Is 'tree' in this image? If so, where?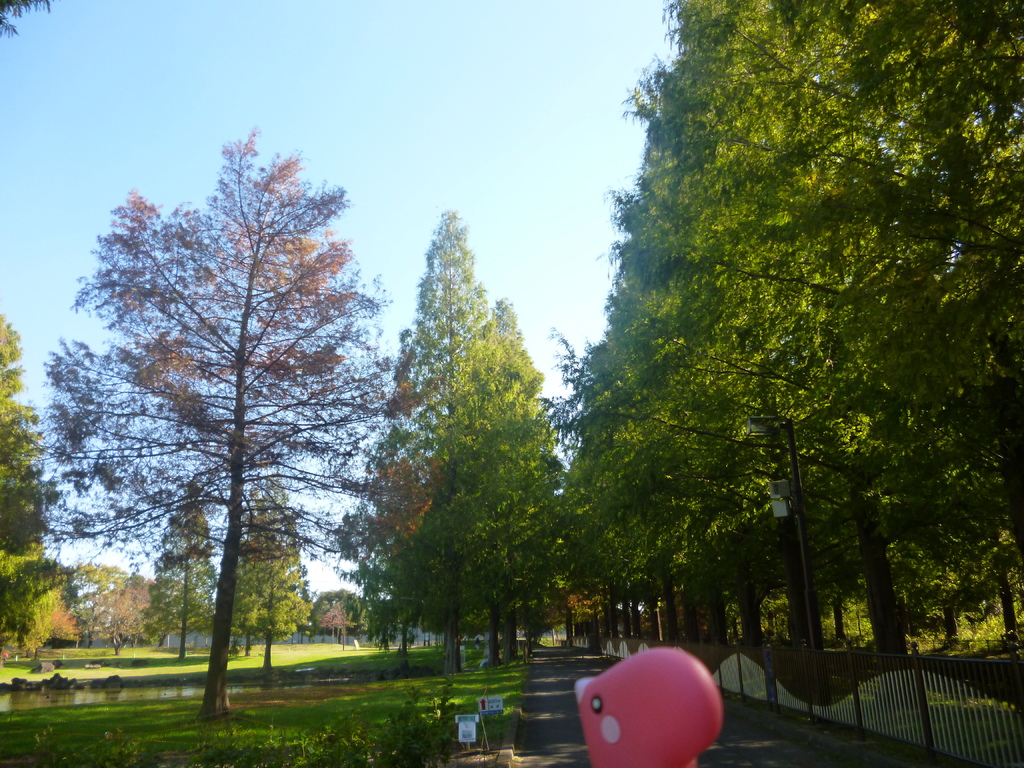
Yes, at region(555, 0, 1023, 657).
